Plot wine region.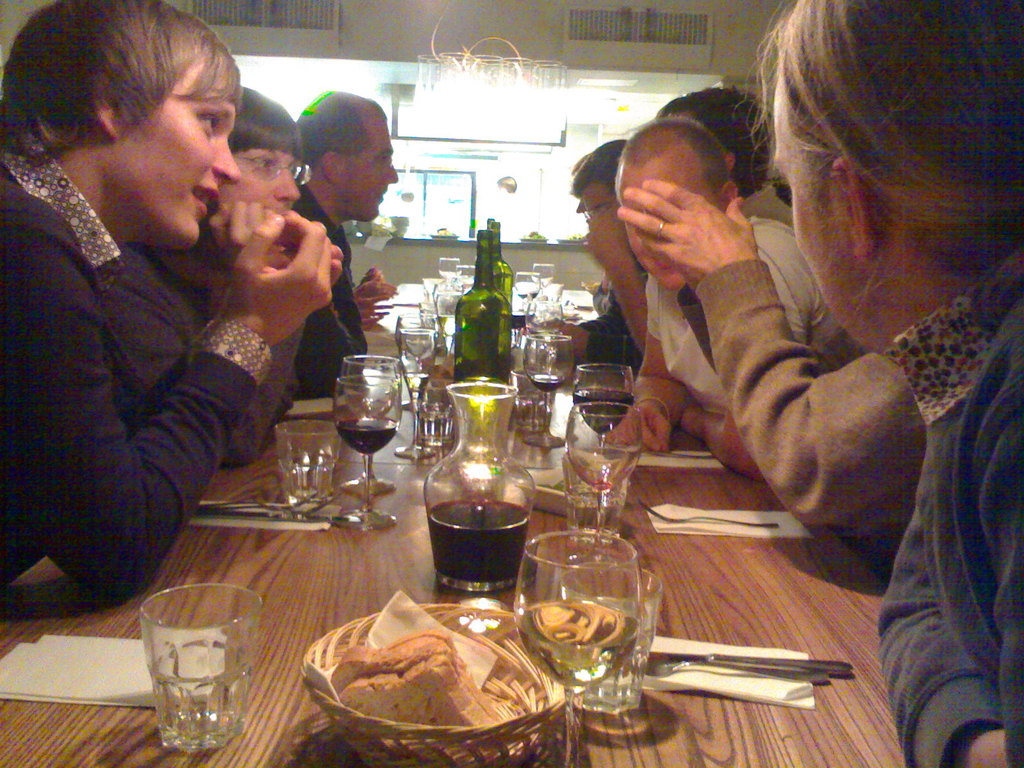
Plotted at <bbox>577, 387, 634, 435</bbox>.
